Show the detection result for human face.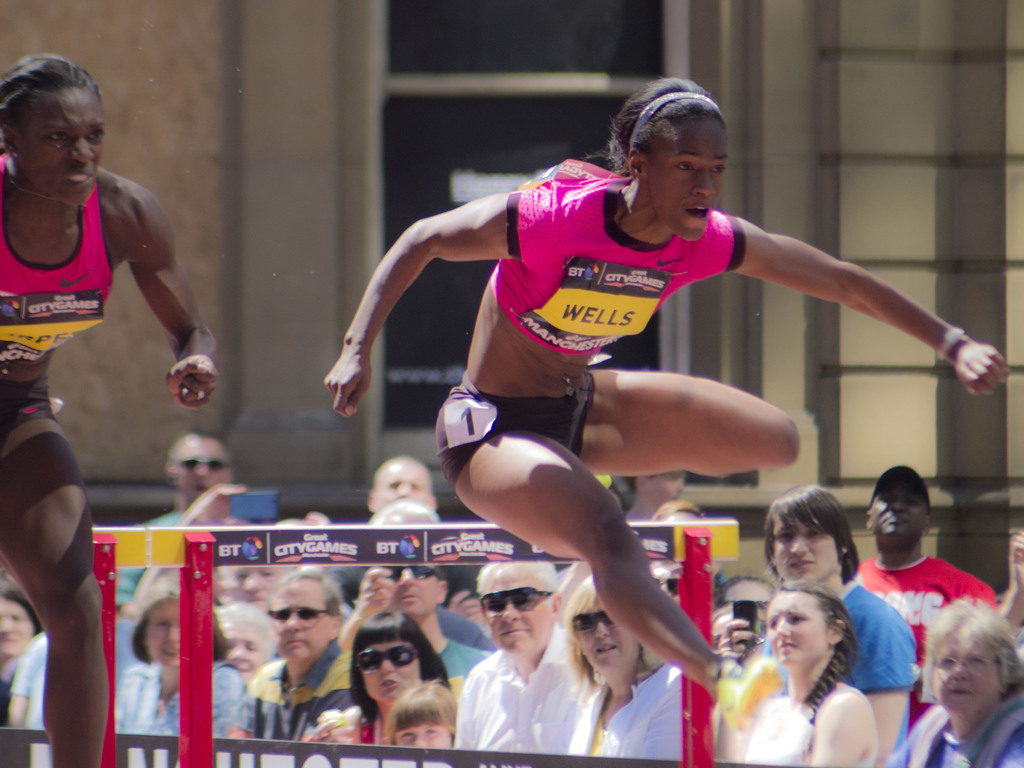
(650,120,729,248).
